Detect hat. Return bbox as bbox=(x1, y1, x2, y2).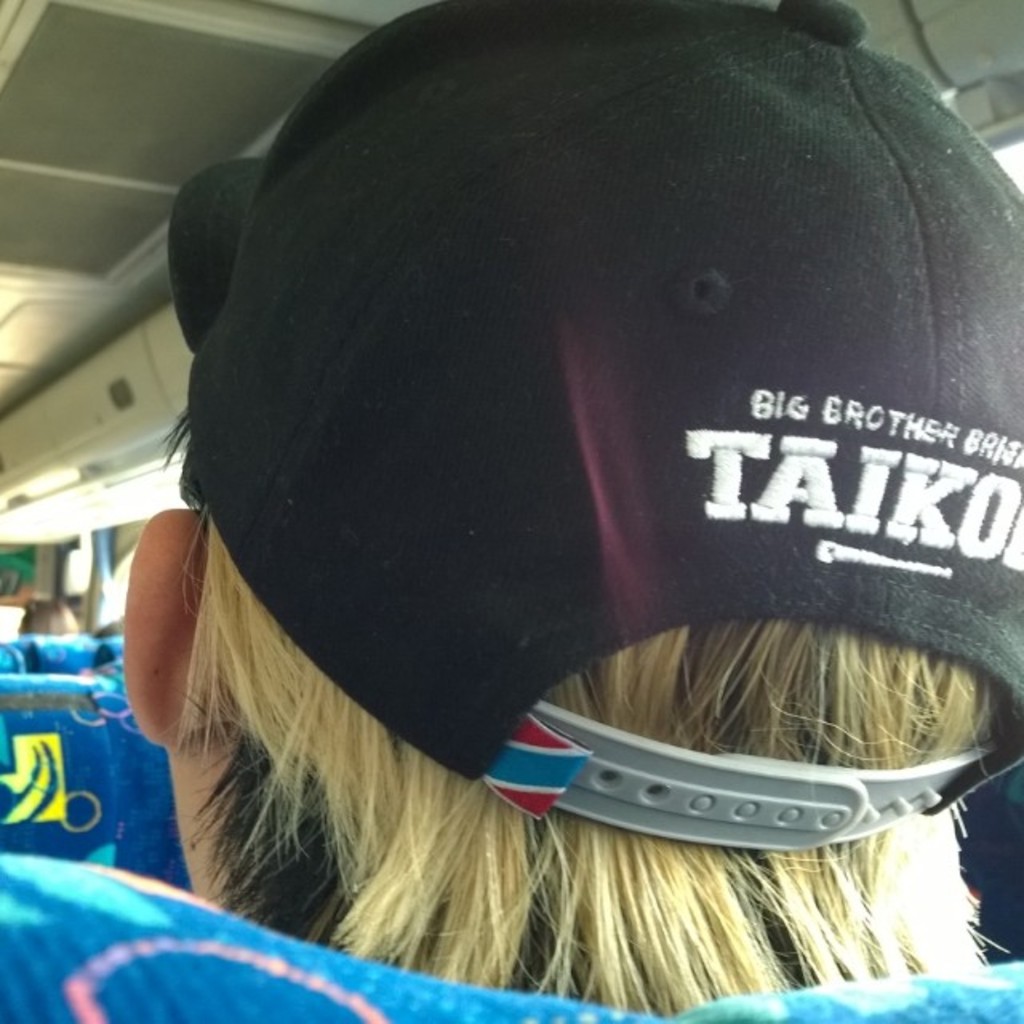
bbox=(165, 0, 1022, 848).
